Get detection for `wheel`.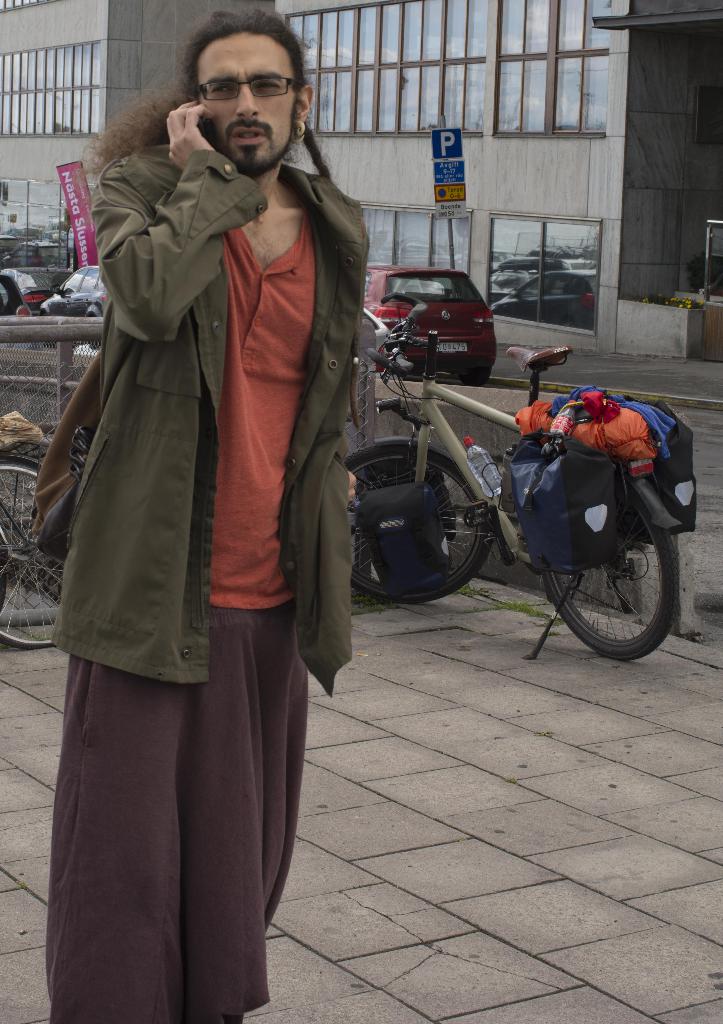
Detection: (x1=0, y1=451, x2=93, y2=648).
